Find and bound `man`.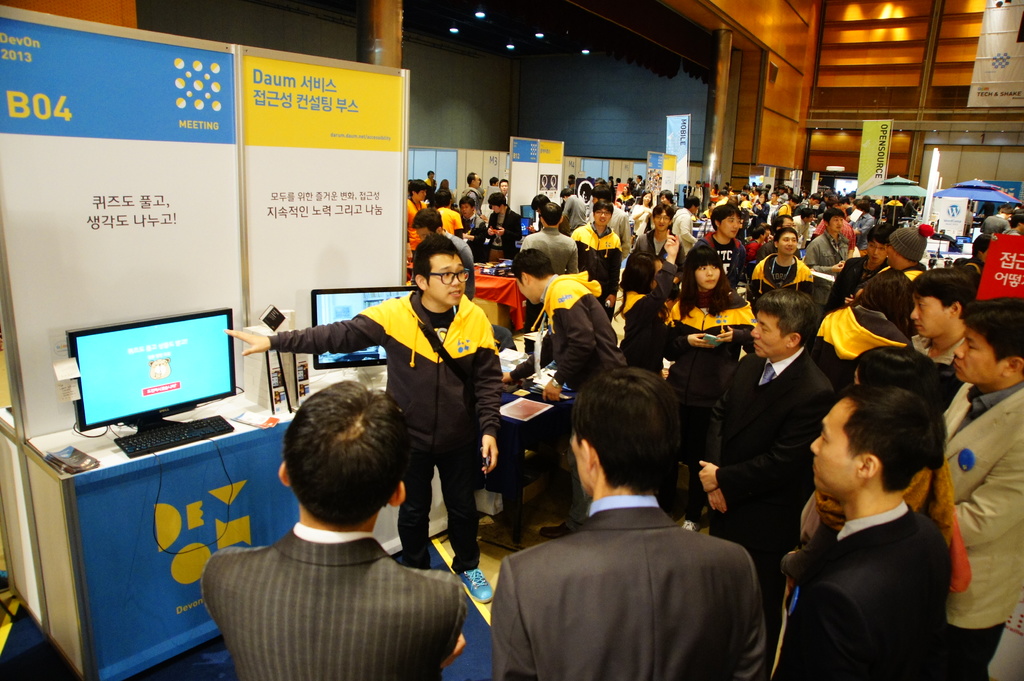
Bound: <box>951,236,988,269</box>.
